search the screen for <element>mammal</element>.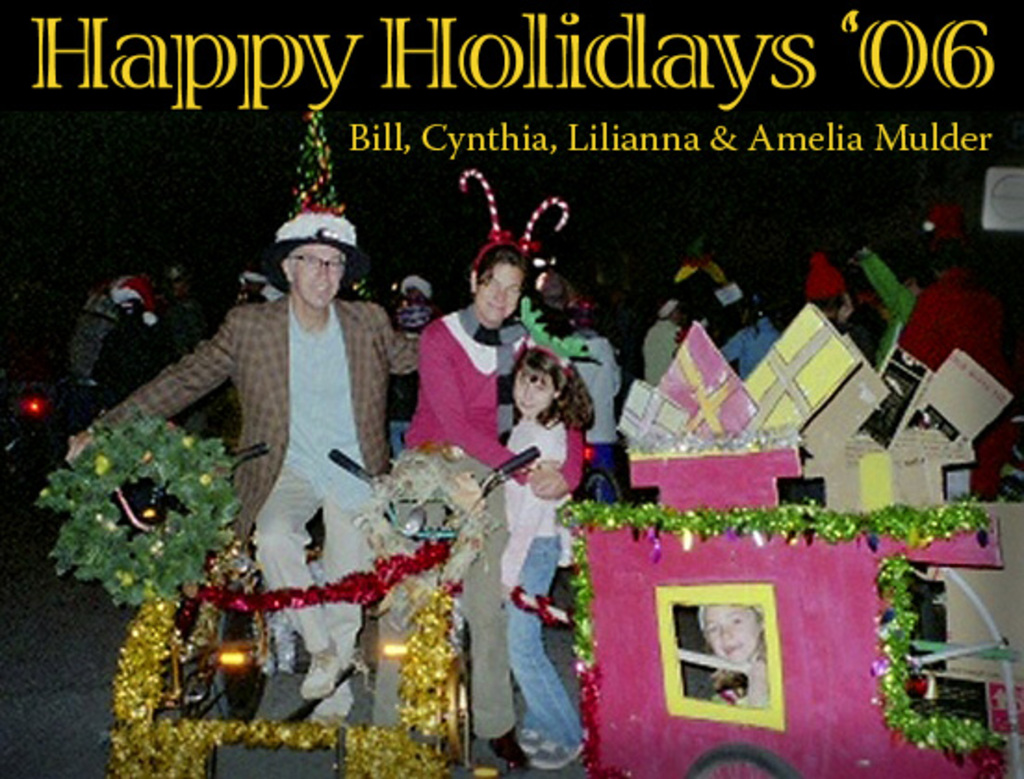
Found at x1=703 y1=608 x2=766 y2=703.
